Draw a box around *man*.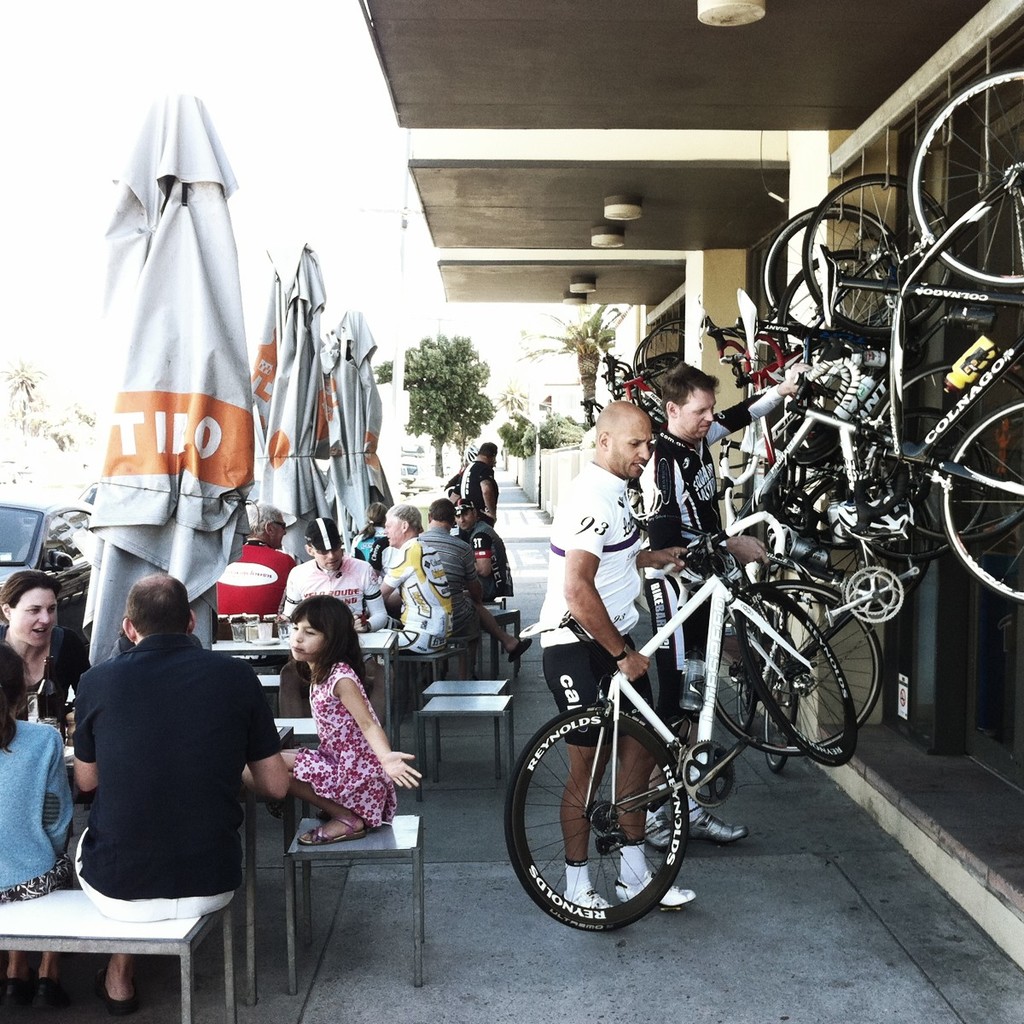
locate(377, 501, 453, 653).
